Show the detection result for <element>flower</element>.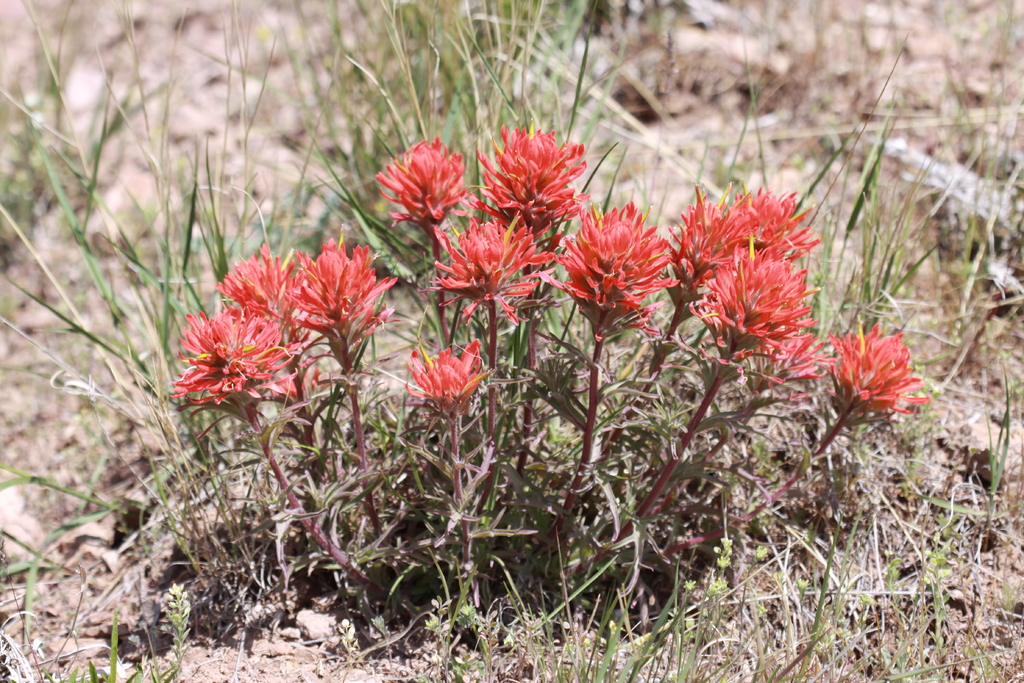
region(168, 304, 305, 440).
